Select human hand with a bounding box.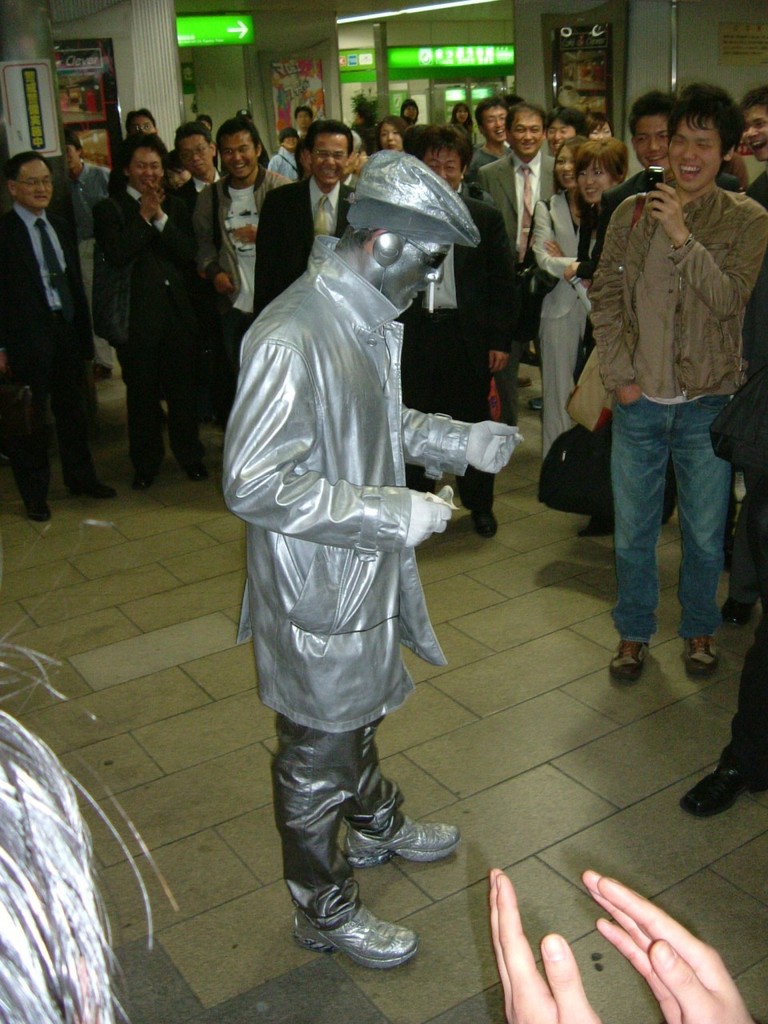
region(618, 386, 648, 405).
